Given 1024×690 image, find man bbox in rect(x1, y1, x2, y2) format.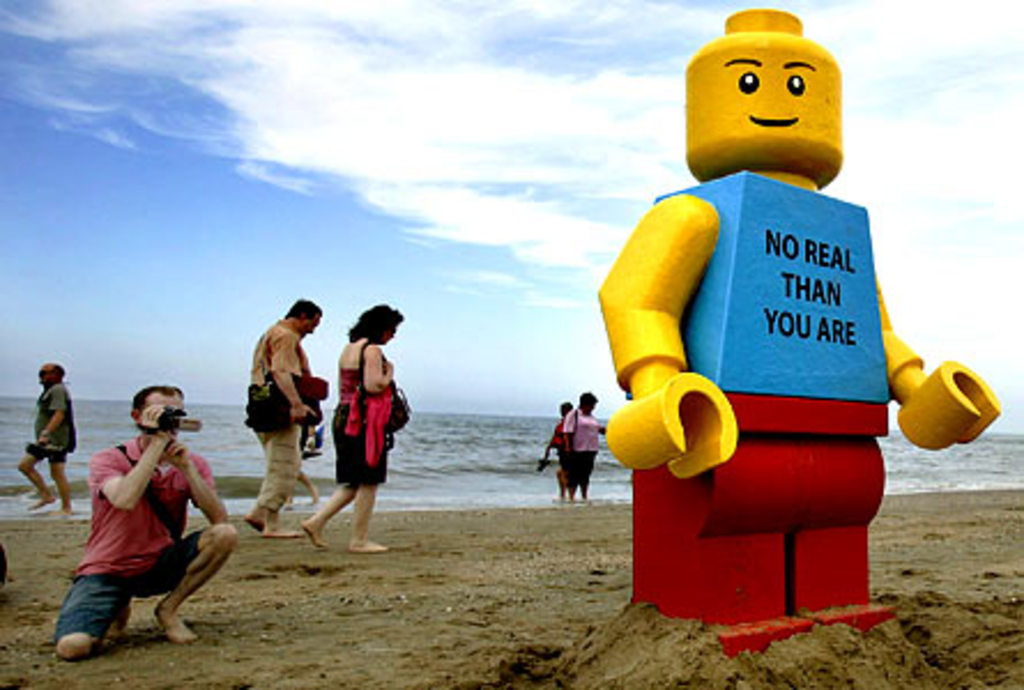
rect(14, 361, 81, 520).
